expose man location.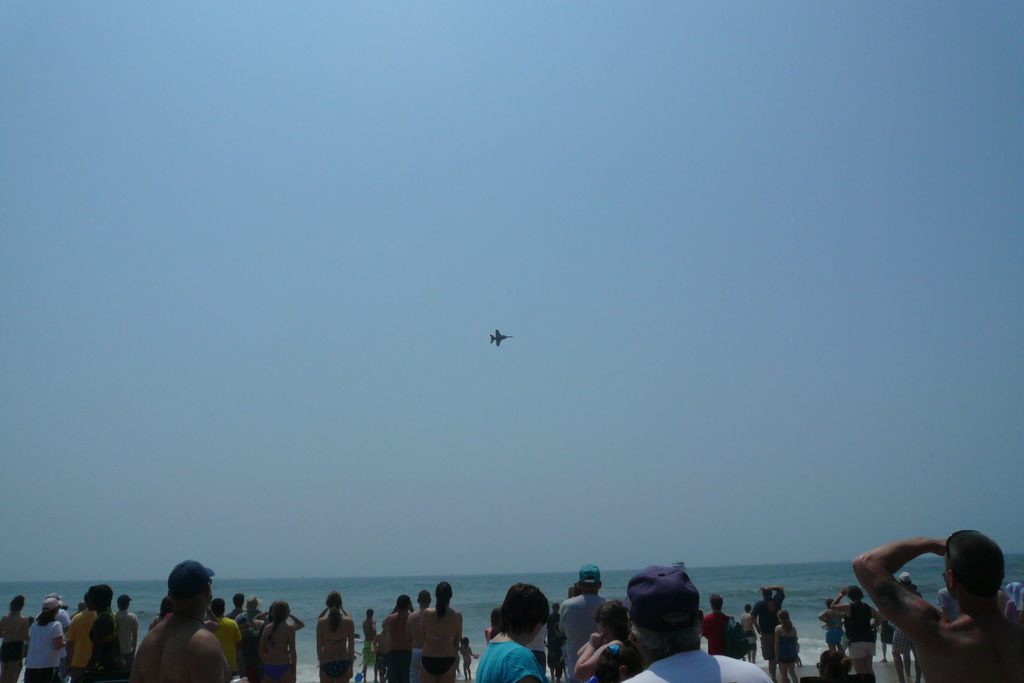
Exposed at {"x1": 620, "y1": 563, "x2": 776, "y2": 682}.
